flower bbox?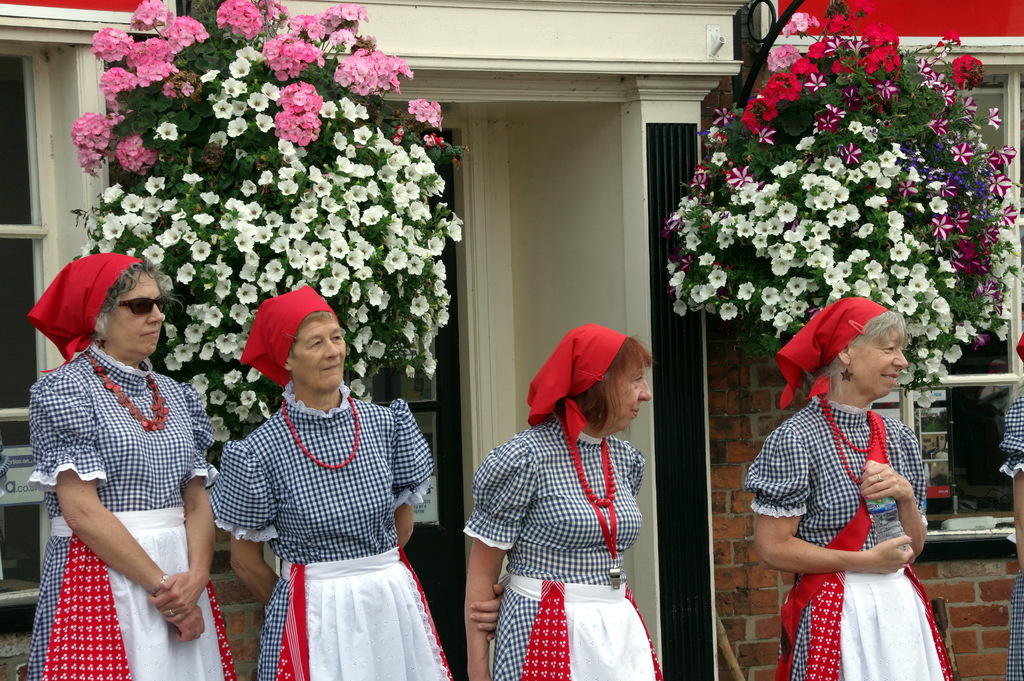
228, 341, 248, 361
